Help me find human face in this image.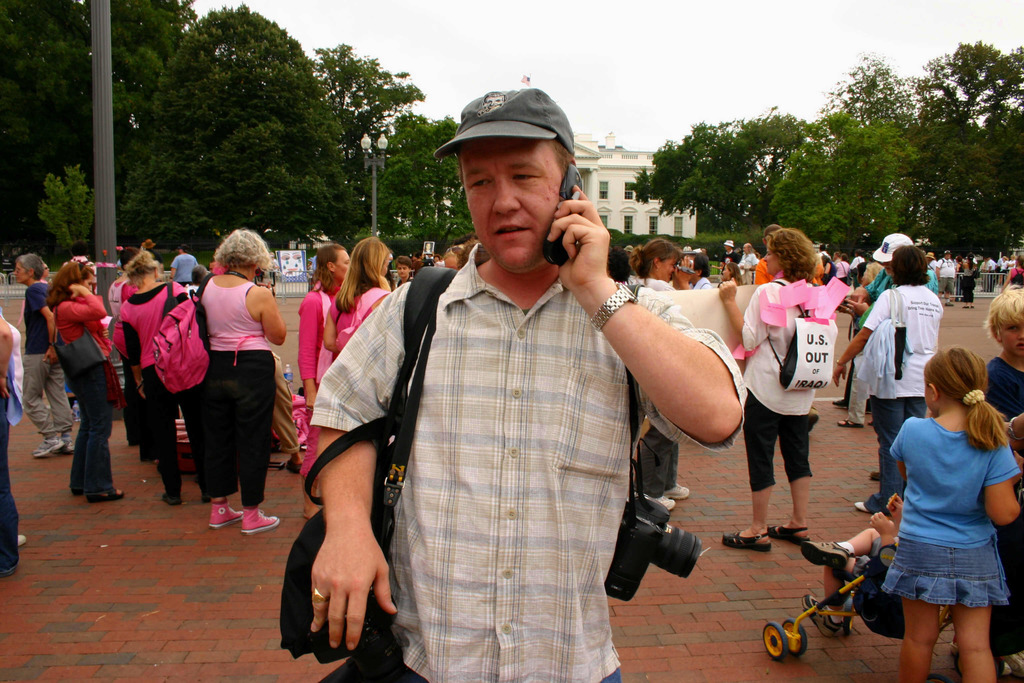
Found it: bbox=(943, 252, 949, 258).
